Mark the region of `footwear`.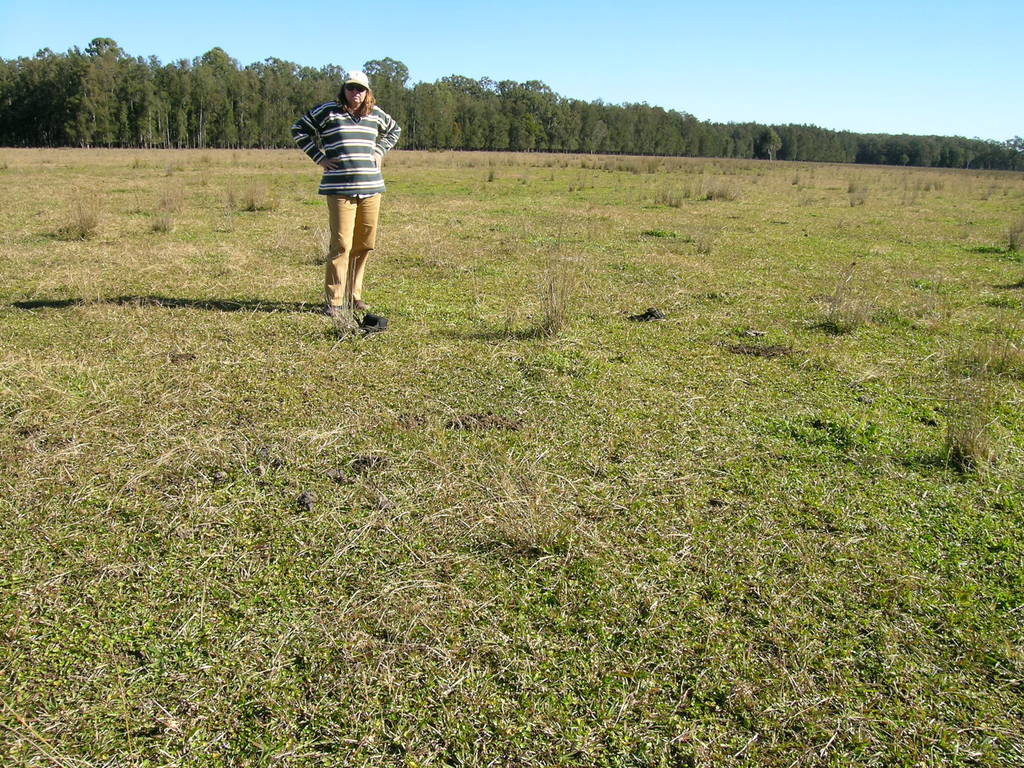
Region: Rect(324, 303, 346, 320).
